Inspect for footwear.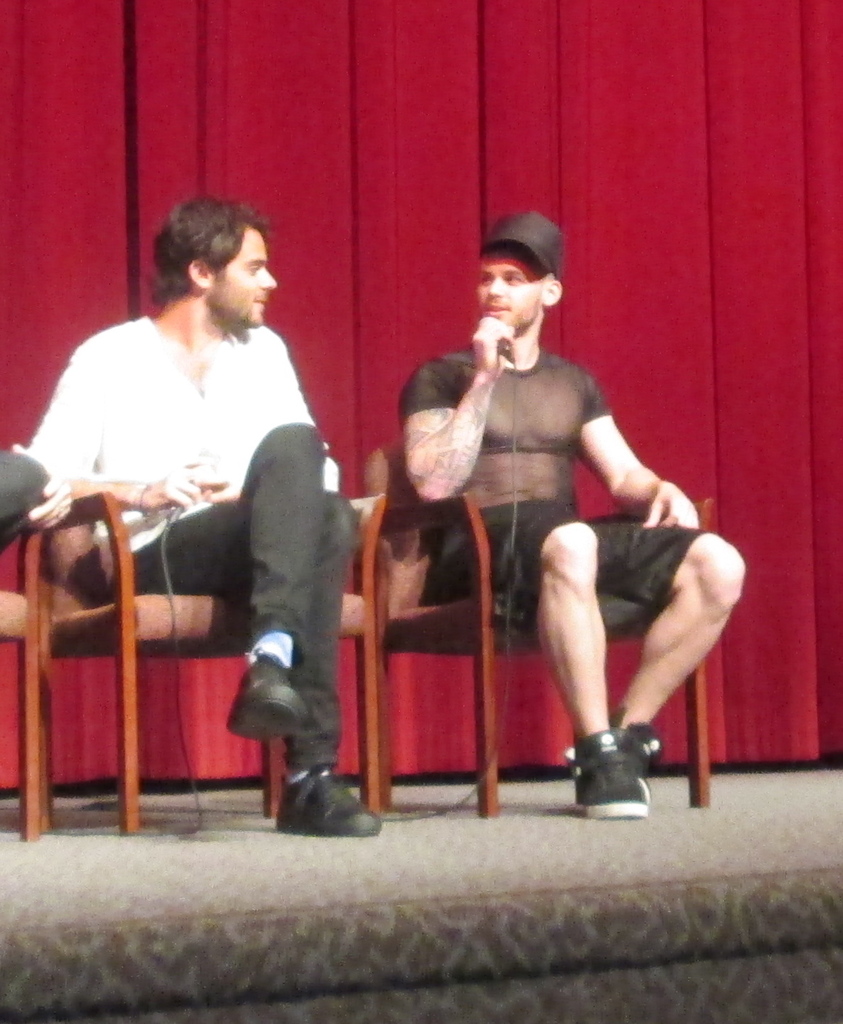
Inspection: select_region(230, 656, 307, 743).
